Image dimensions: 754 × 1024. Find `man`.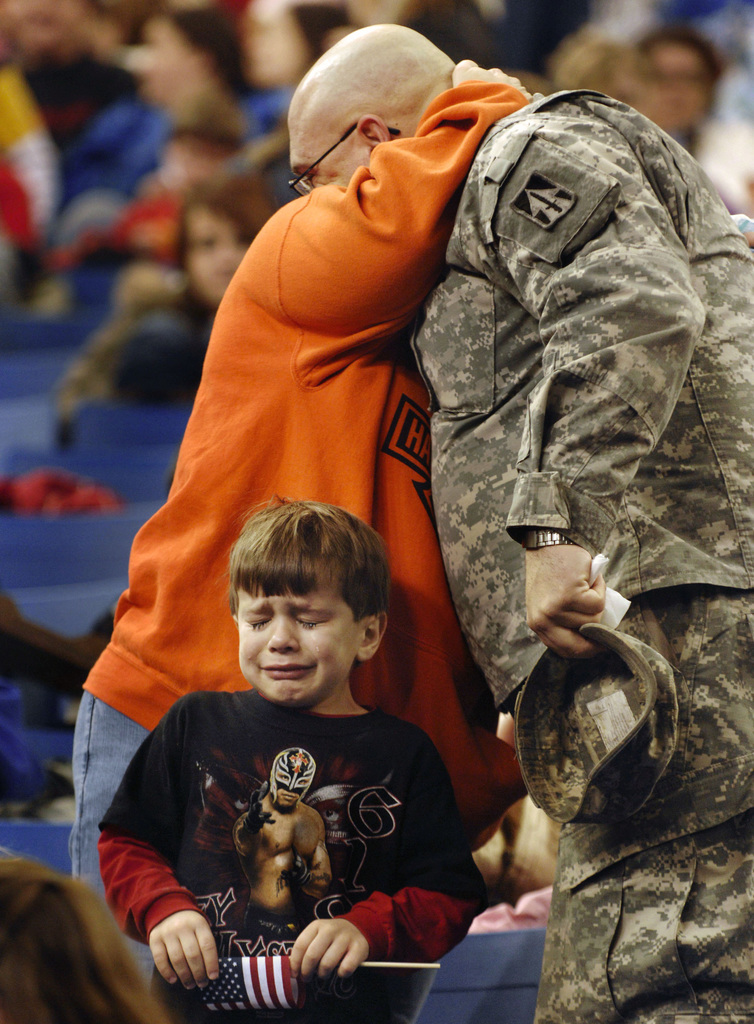
Rect(63, 61, 545, 1004).
